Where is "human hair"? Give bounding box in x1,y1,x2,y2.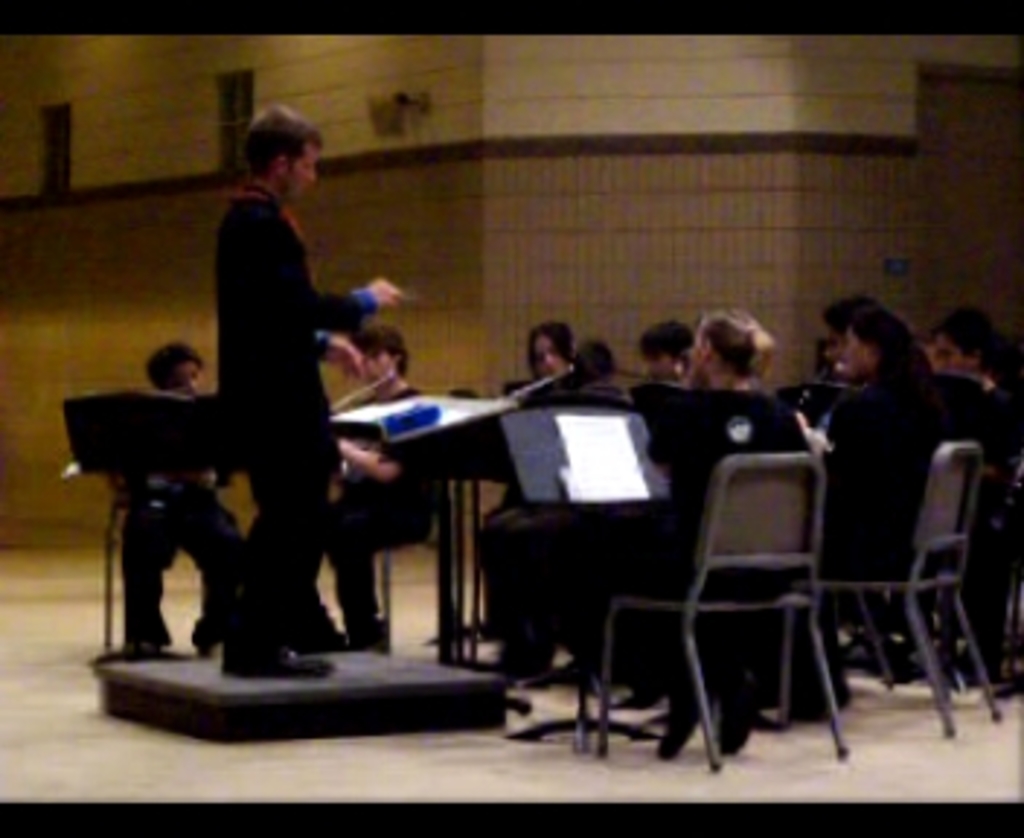
823,288,922,393.
